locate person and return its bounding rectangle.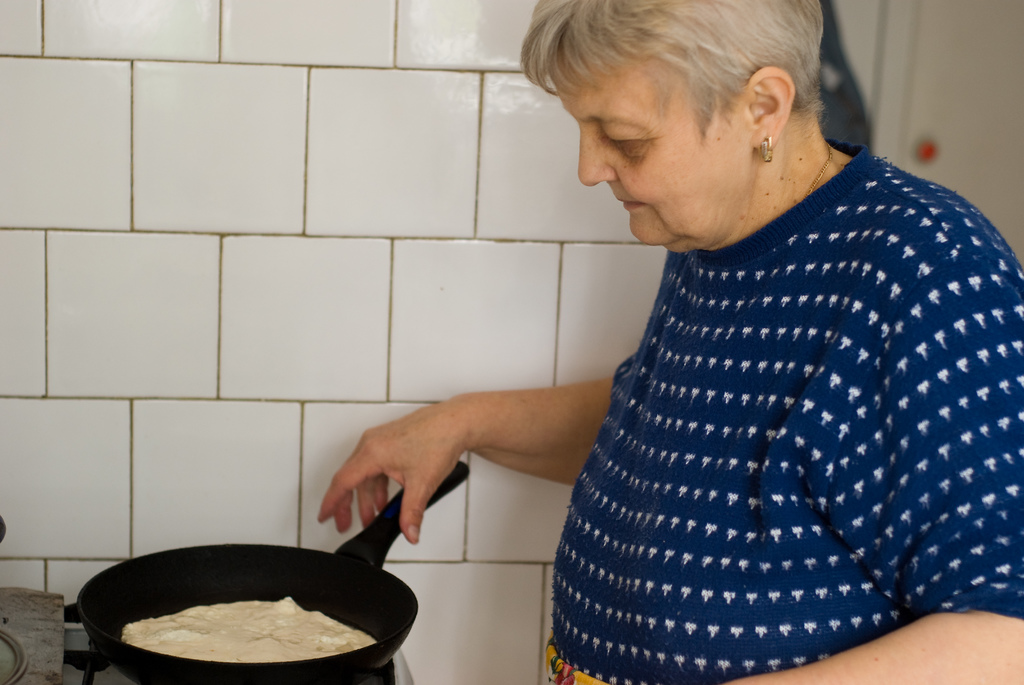
l=318, t=0, r=1023, b=684.
